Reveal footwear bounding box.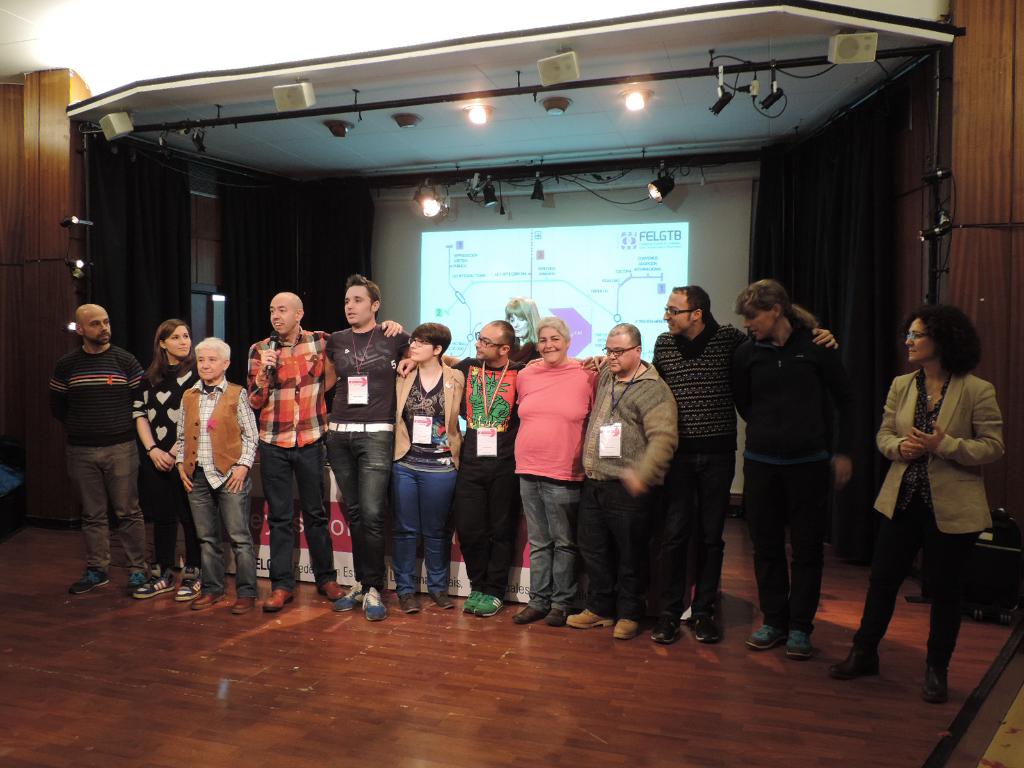
Revealed: (691,602,721,647).
